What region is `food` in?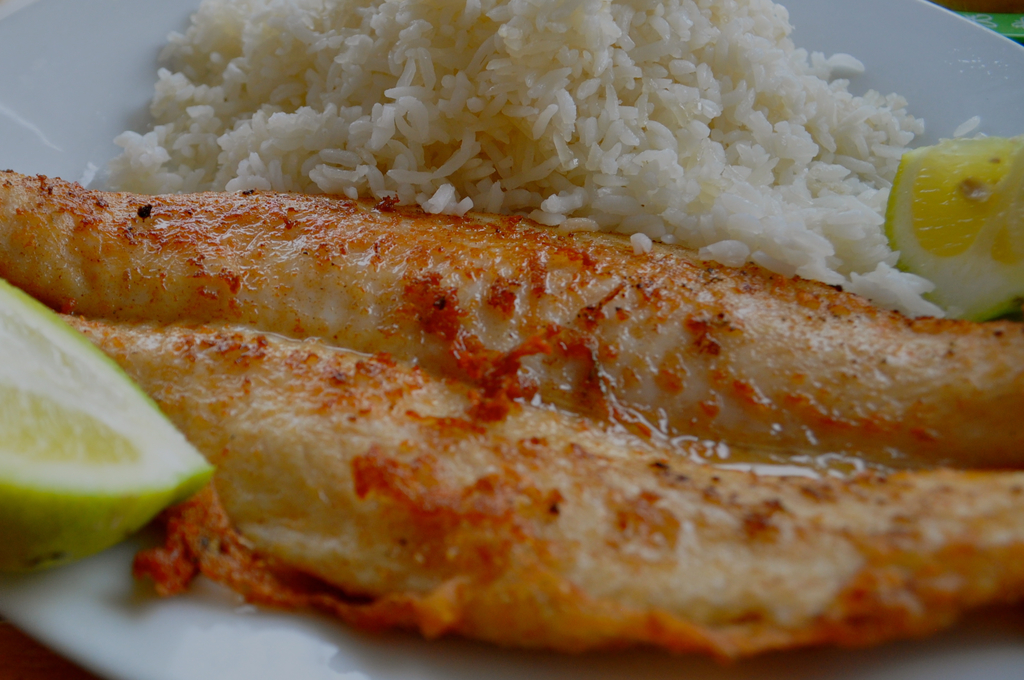
<box>92,0,954,313</box>.
